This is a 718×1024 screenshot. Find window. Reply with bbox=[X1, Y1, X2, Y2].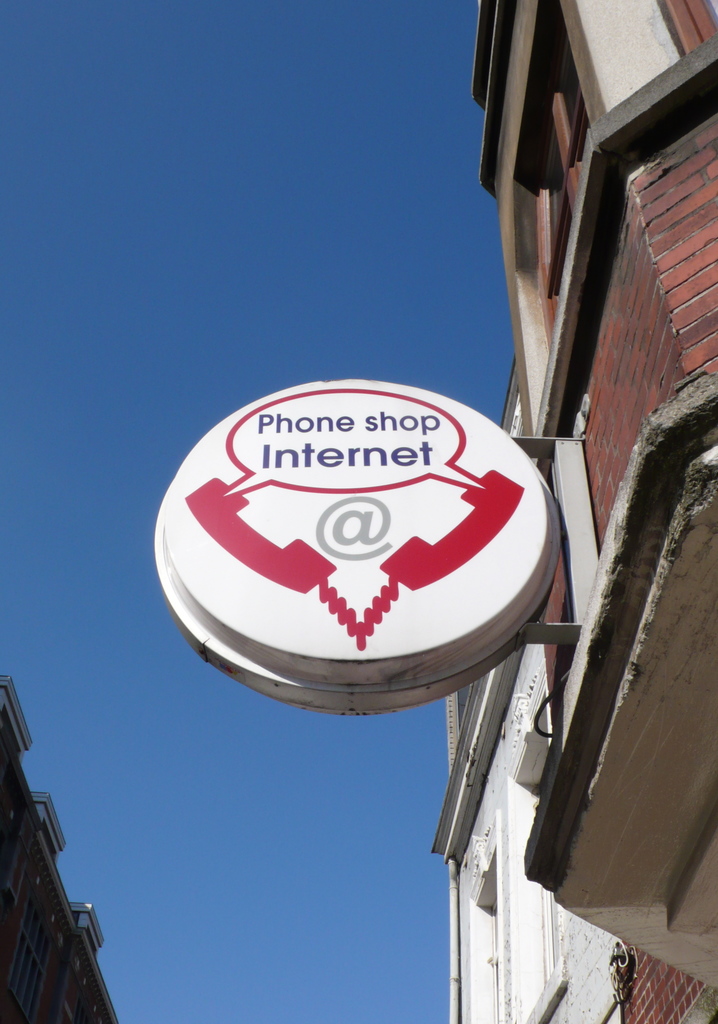
bbox=[63, 1000, 95, 1023].
